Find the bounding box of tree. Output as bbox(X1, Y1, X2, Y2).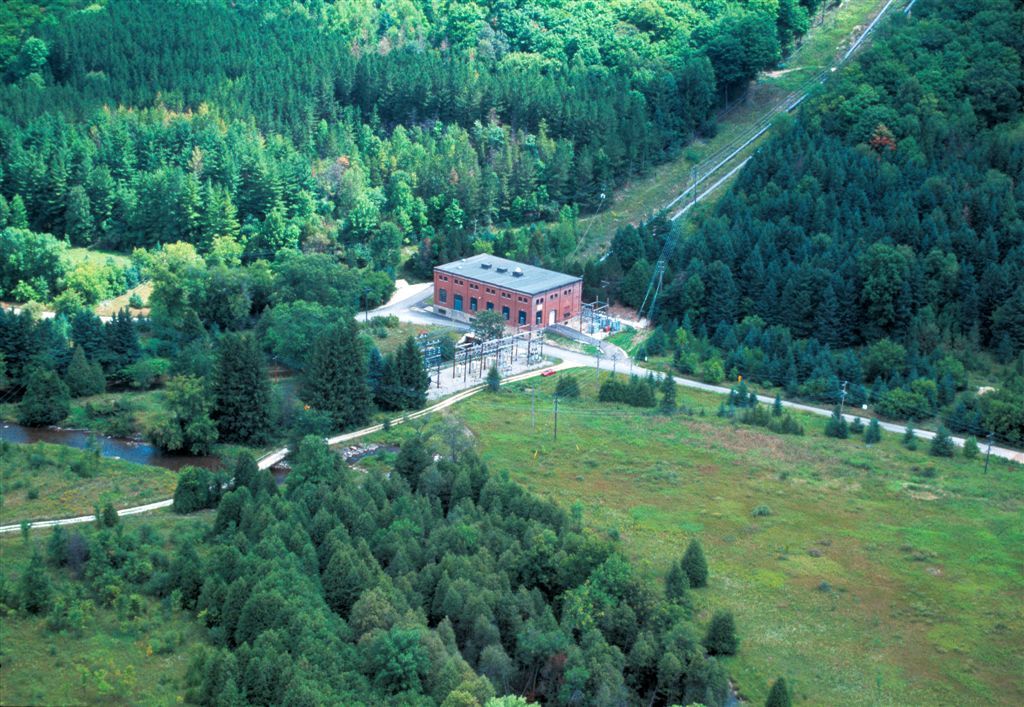
bbox(285, 244, 394, 309).
